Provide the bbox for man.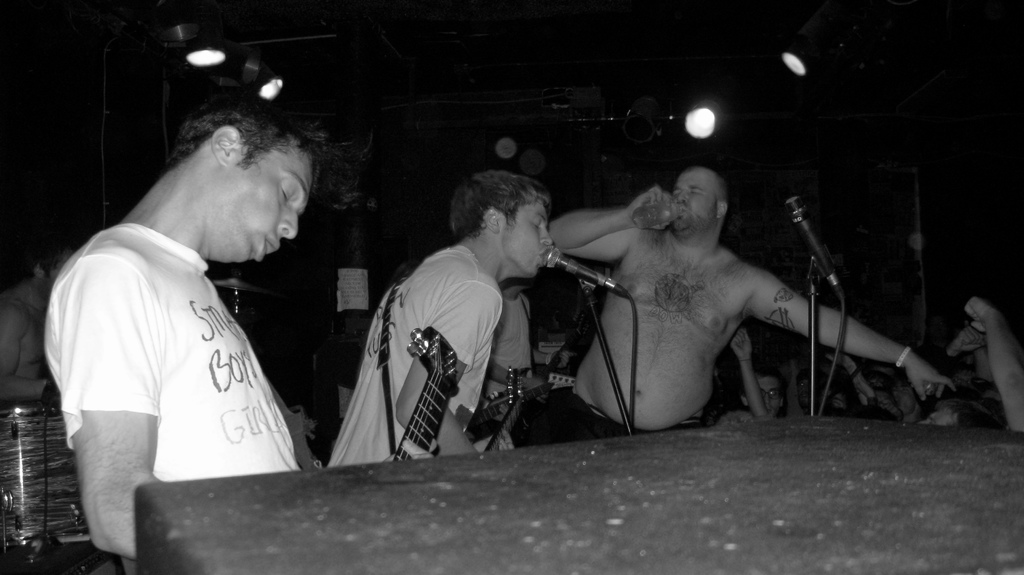
x1=541, y1=166, x2=956, y2=446.
